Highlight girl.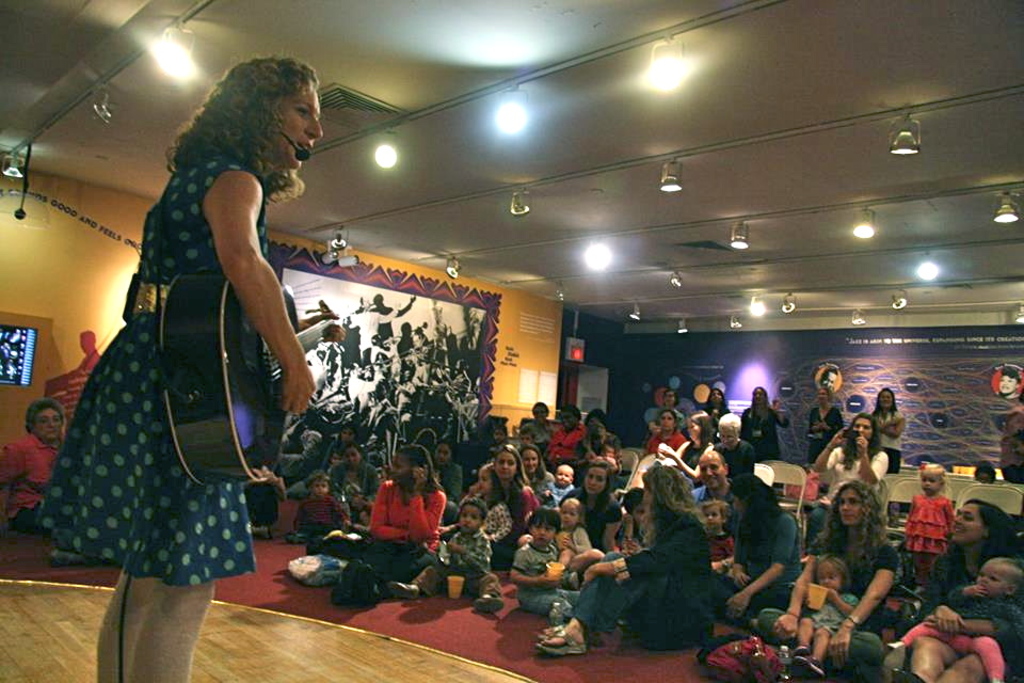
Highlighted region: {"x1": 901, "y1": 456, "x2": 957, "y2": 566}.
